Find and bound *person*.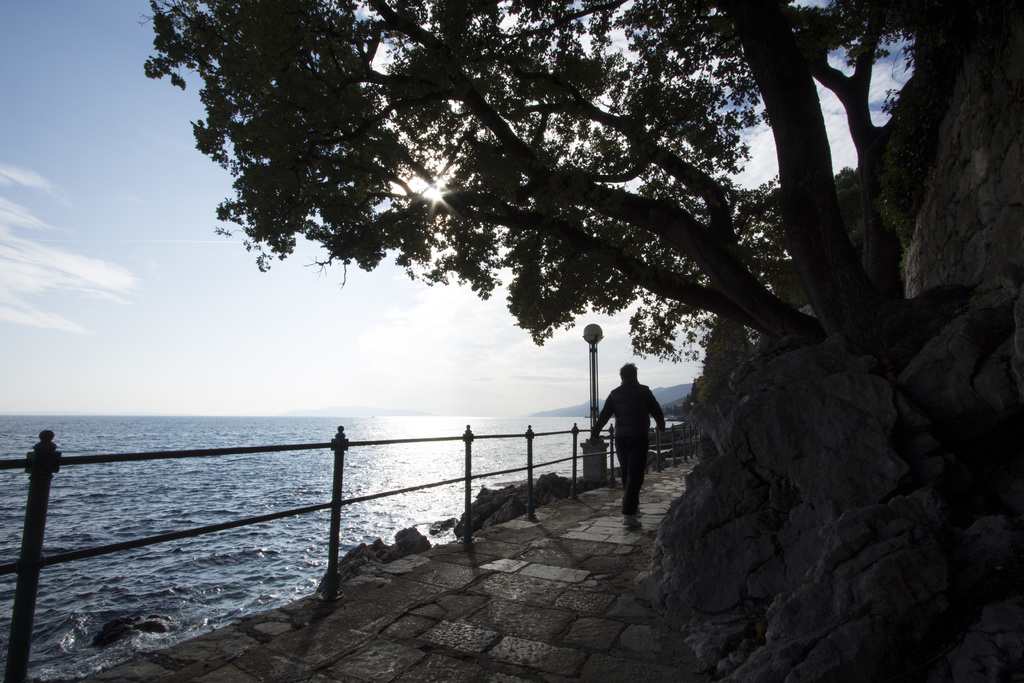
Bound: {"x1": 604, "y1": 356, "x2": 669, "y2": 521}.
